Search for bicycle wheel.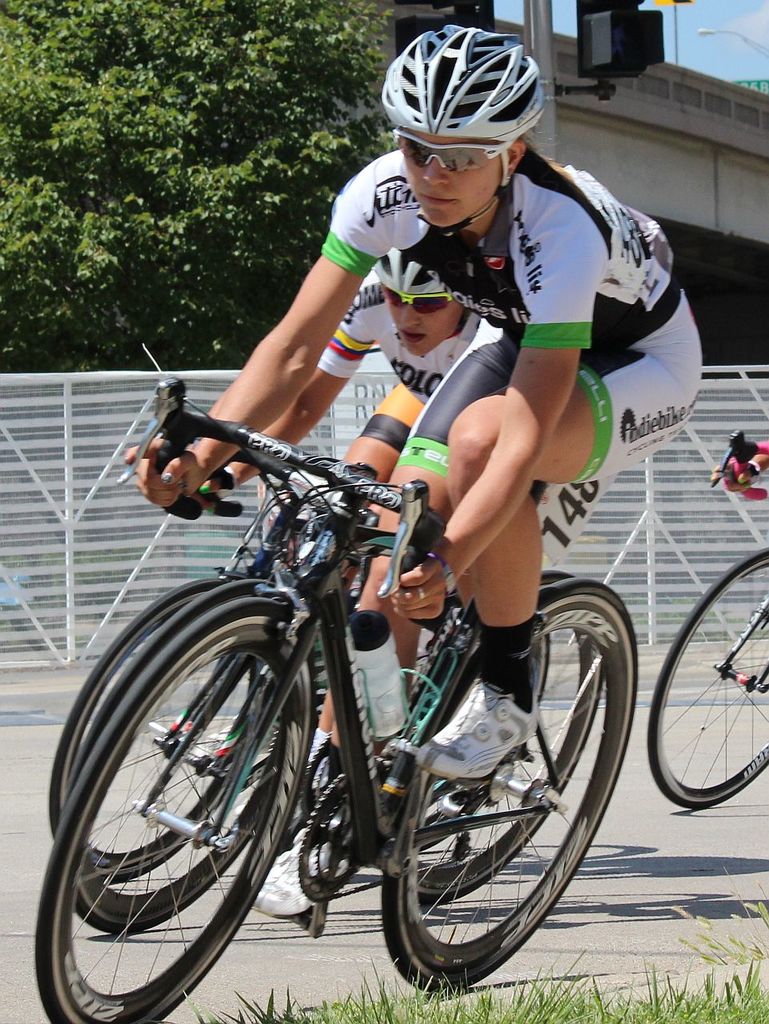
Found at BBox(367, 610, 550, 854).
